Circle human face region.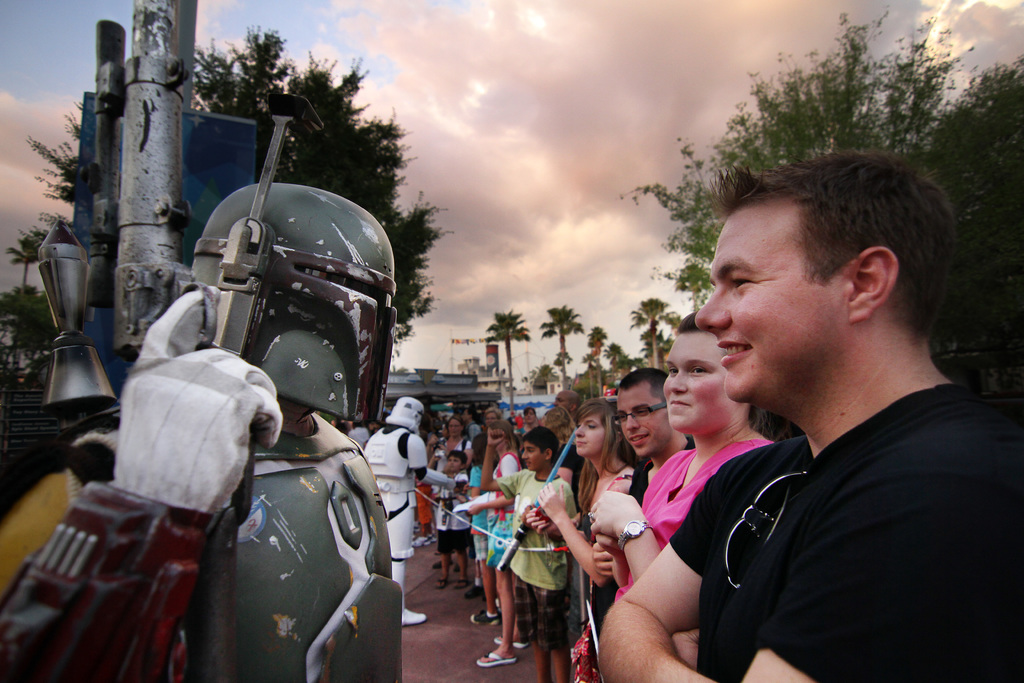
Region: bbox=(615, 383, 666, 457).
